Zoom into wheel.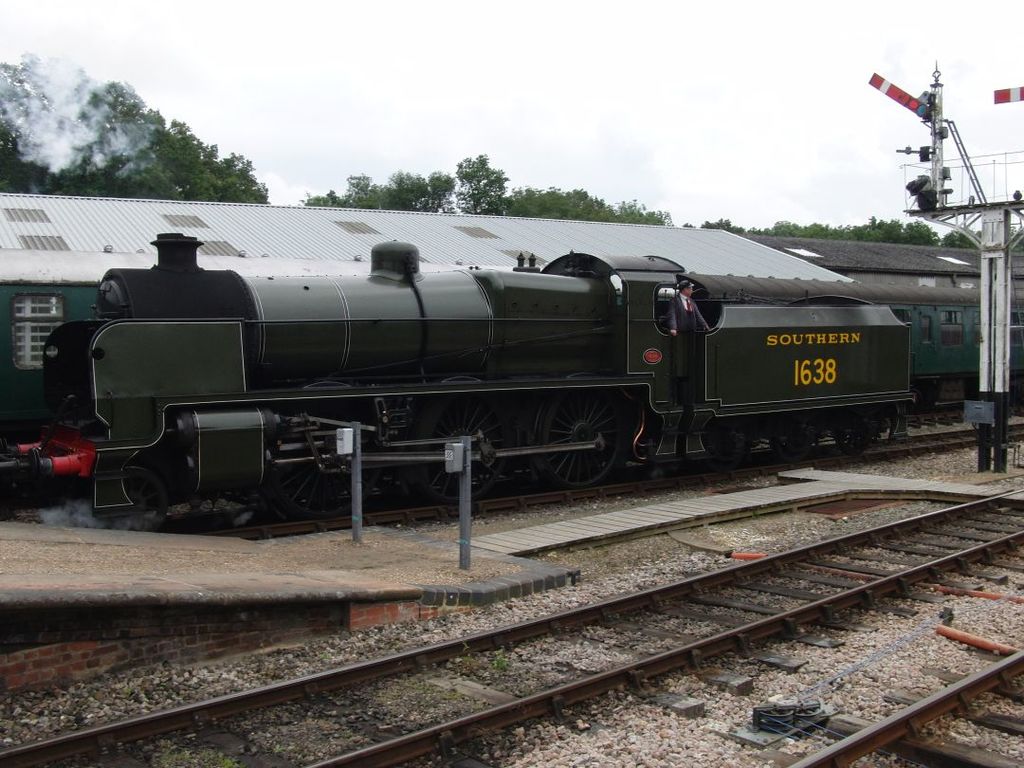
Zoom target: x1=777, y1=420, x2=813, y2=459.
